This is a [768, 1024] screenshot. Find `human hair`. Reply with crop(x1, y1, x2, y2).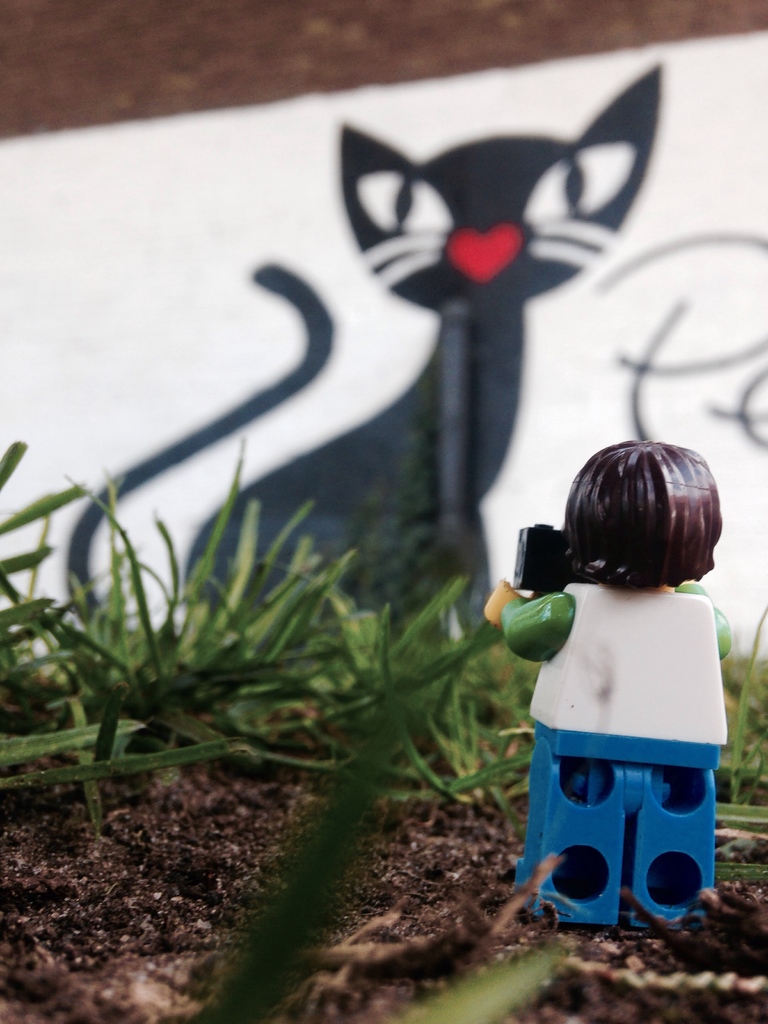
crop(557, 438, 726, 602).
